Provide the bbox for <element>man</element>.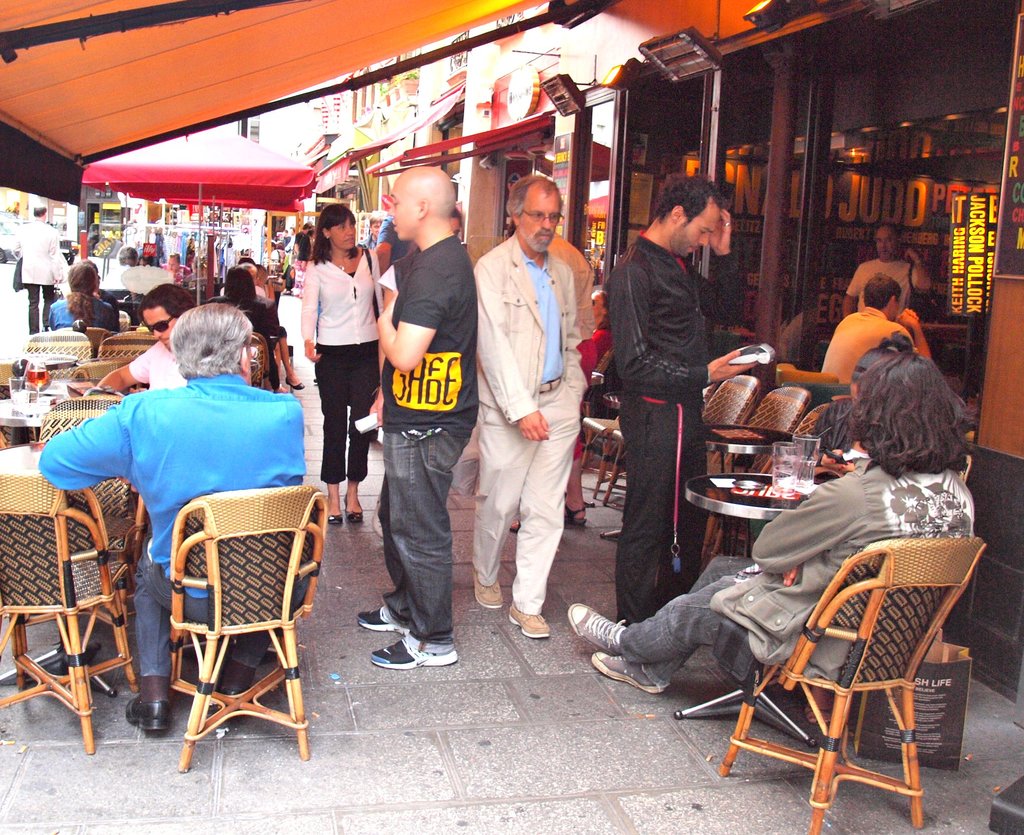
pyautogui.locateOnScreen(100, 248, 136, 288).
